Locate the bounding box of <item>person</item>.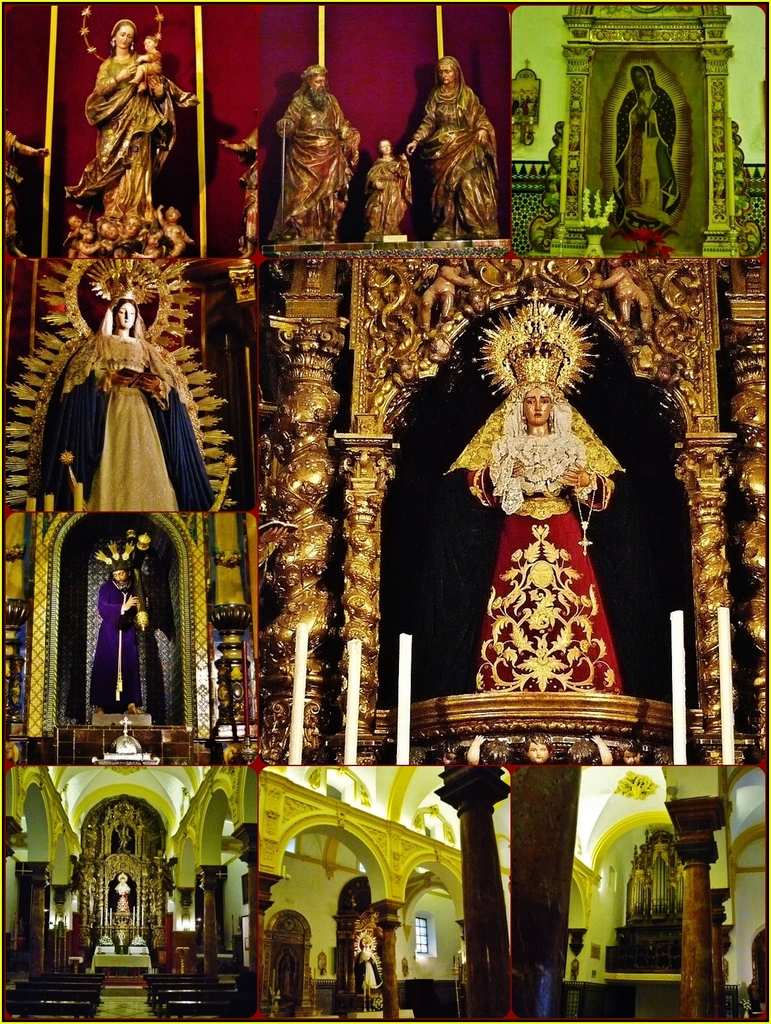
Bounding box: pyautogui.locateOnScreen(94, 214, 113, 248).
